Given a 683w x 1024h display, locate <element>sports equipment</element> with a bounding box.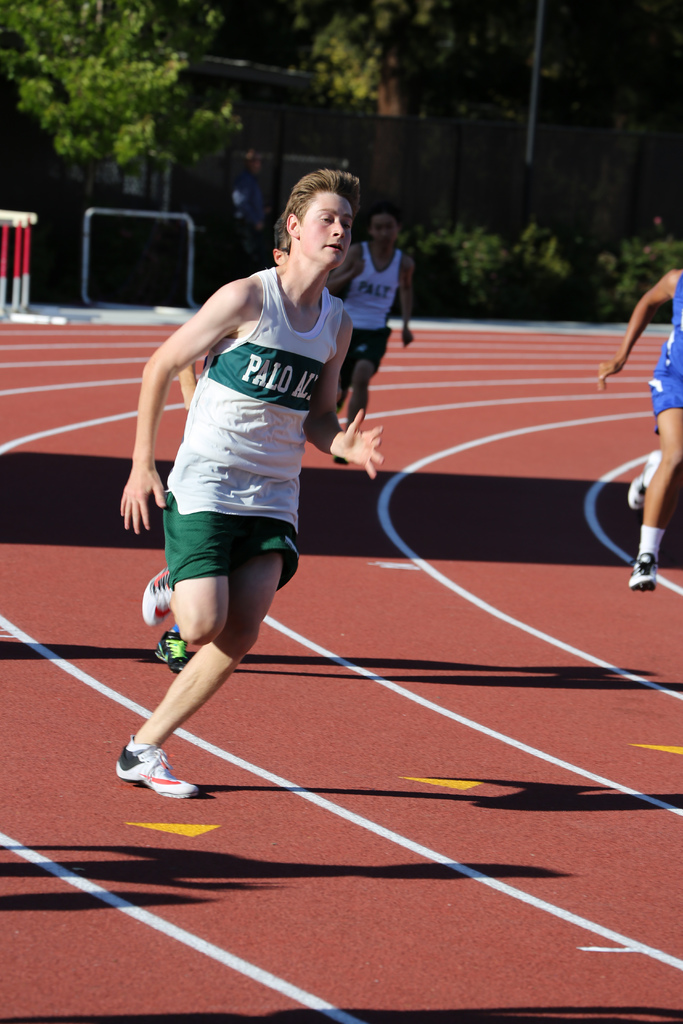
Located: bbox(153, 629, 190, 676).
